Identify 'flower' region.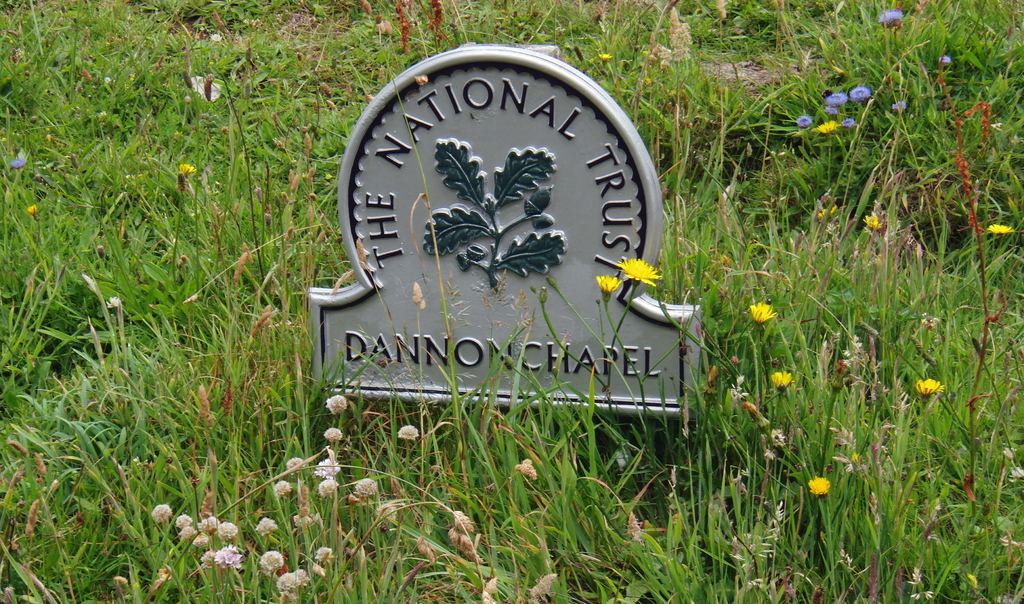
Region: region(938, 53, 950, 67).
